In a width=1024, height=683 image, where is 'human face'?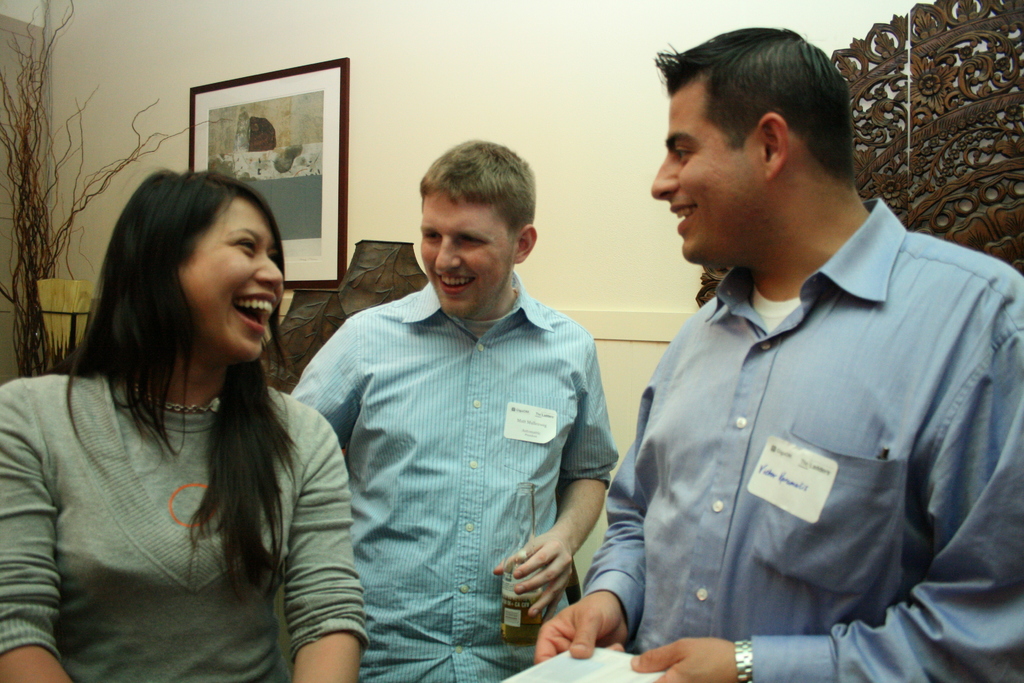
418/185/510/314.
